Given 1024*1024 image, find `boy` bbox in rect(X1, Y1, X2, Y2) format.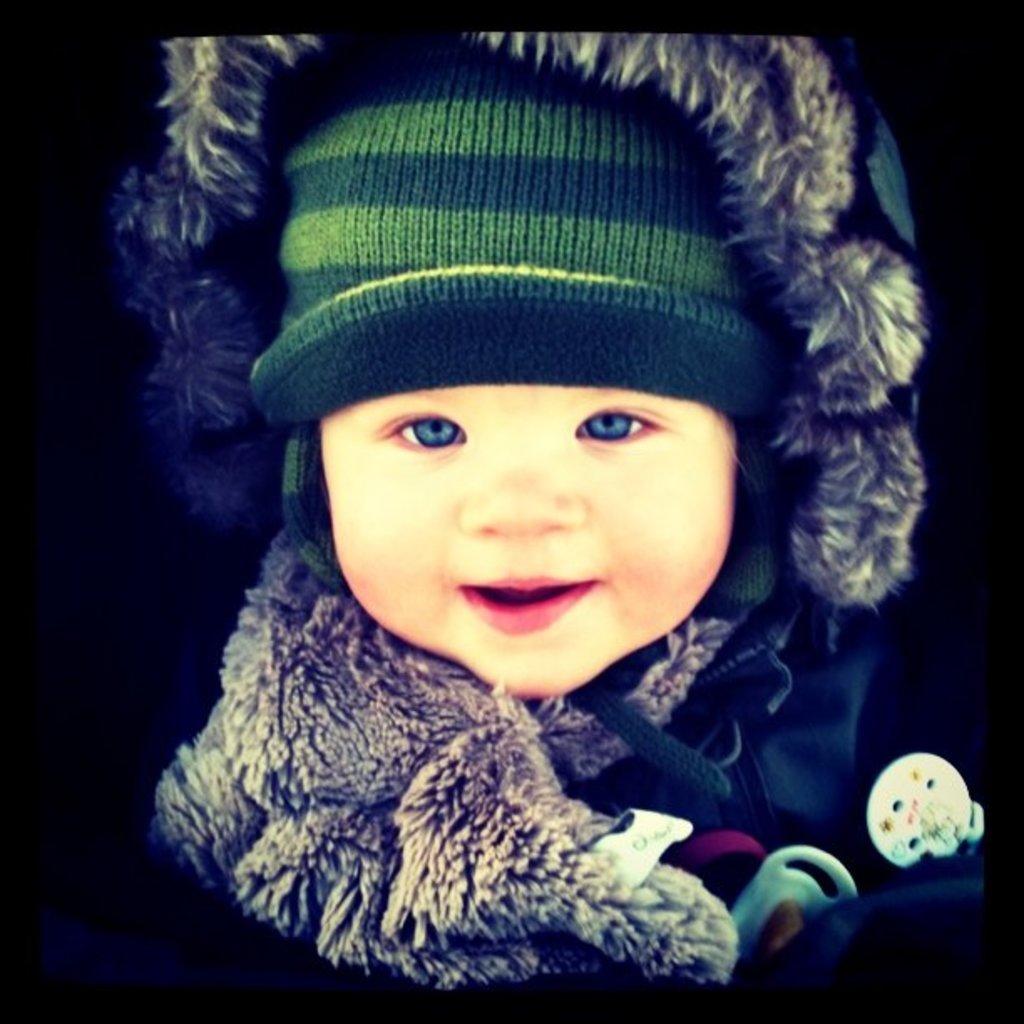
rect(218, 59, 902, 962).
